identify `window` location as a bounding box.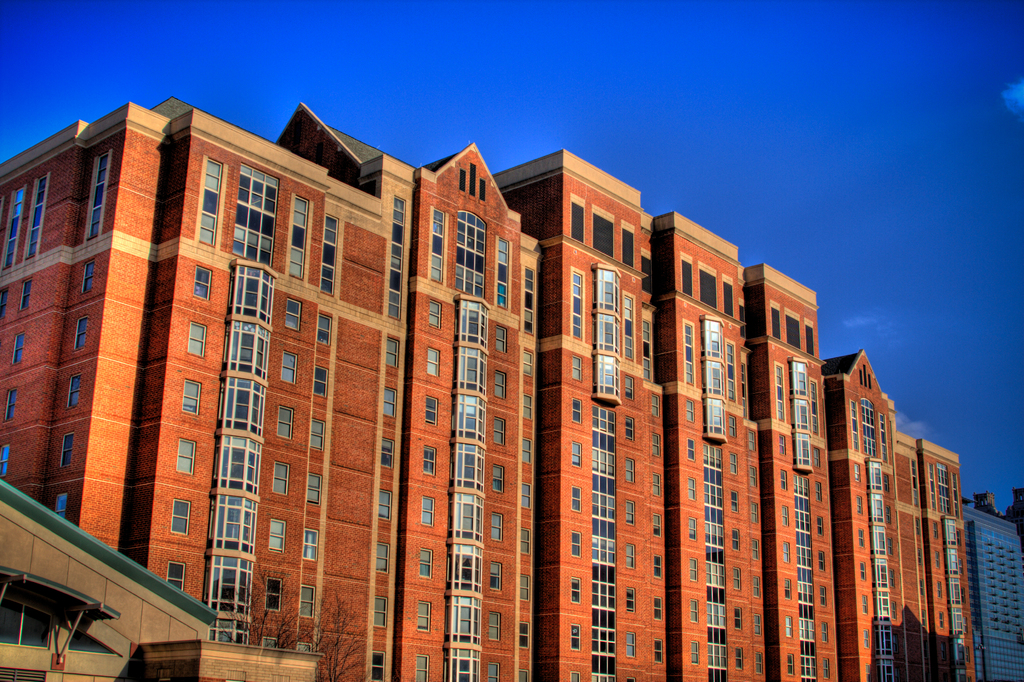
rect(520, 571, 530, 599).
